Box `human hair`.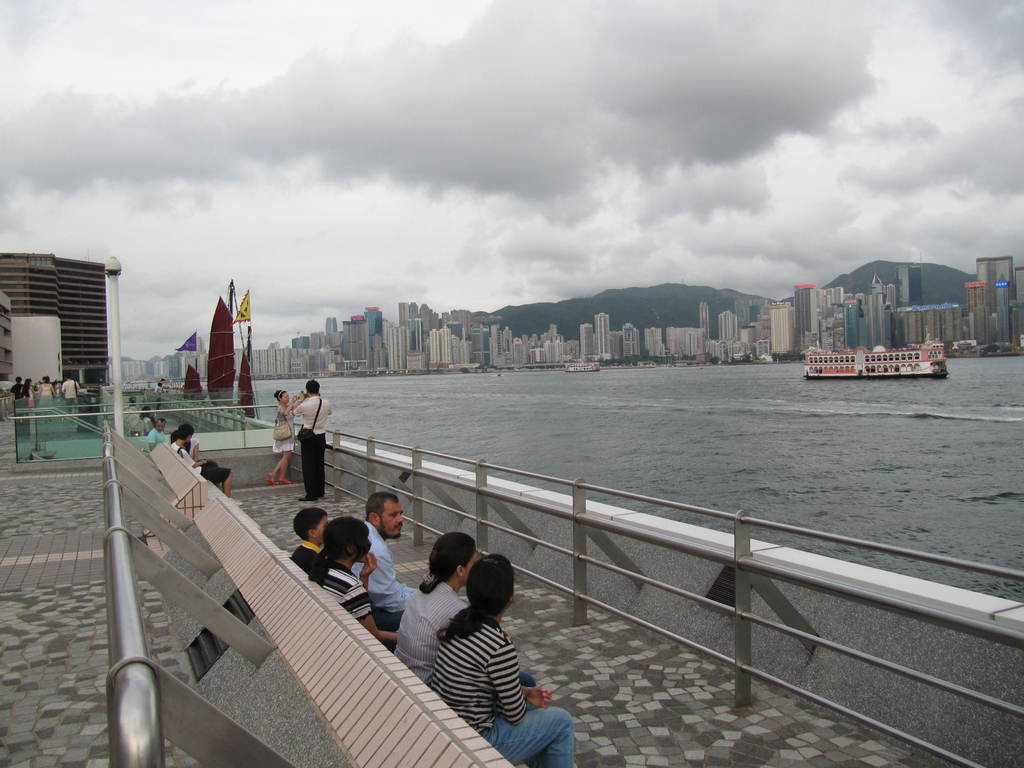
(362, 491, 396, 512).
